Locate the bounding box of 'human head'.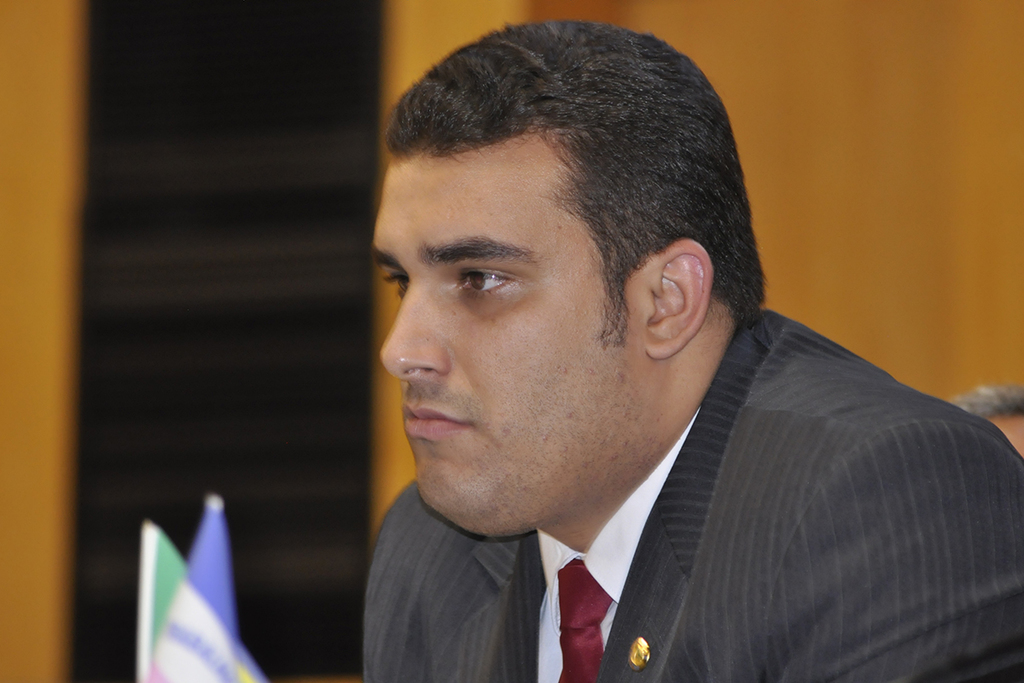
Bounding box: bbox(377, 17, 750, 546).
